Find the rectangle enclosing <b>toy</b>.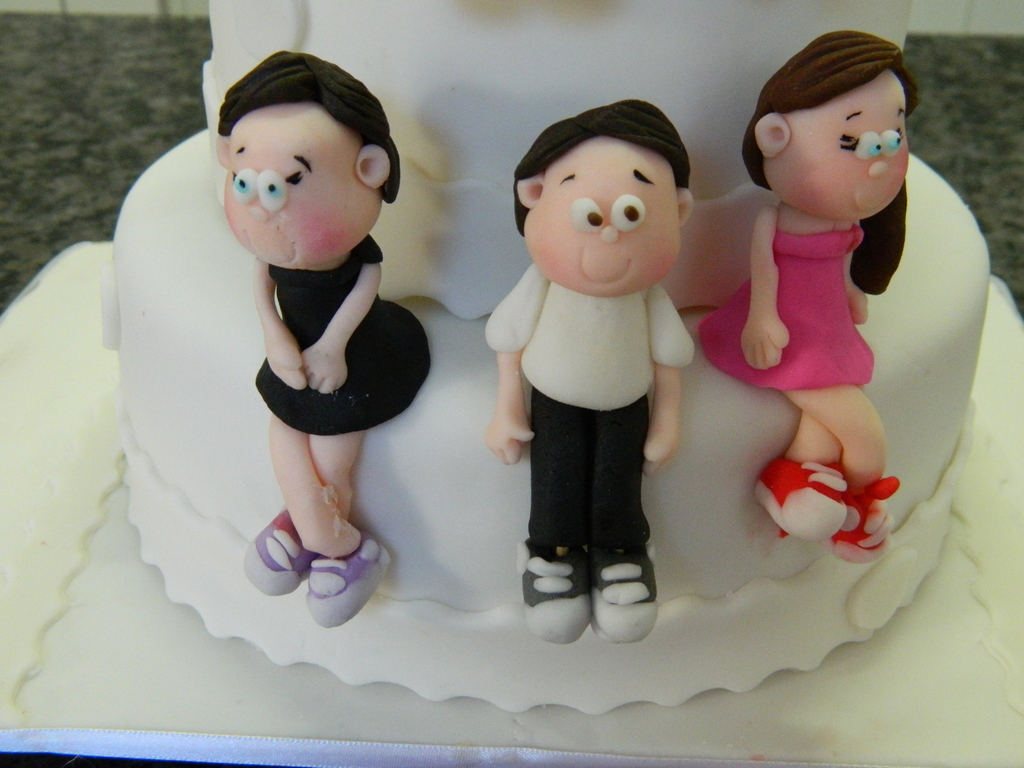
left=212, top=50, right=436, bottom=630.
